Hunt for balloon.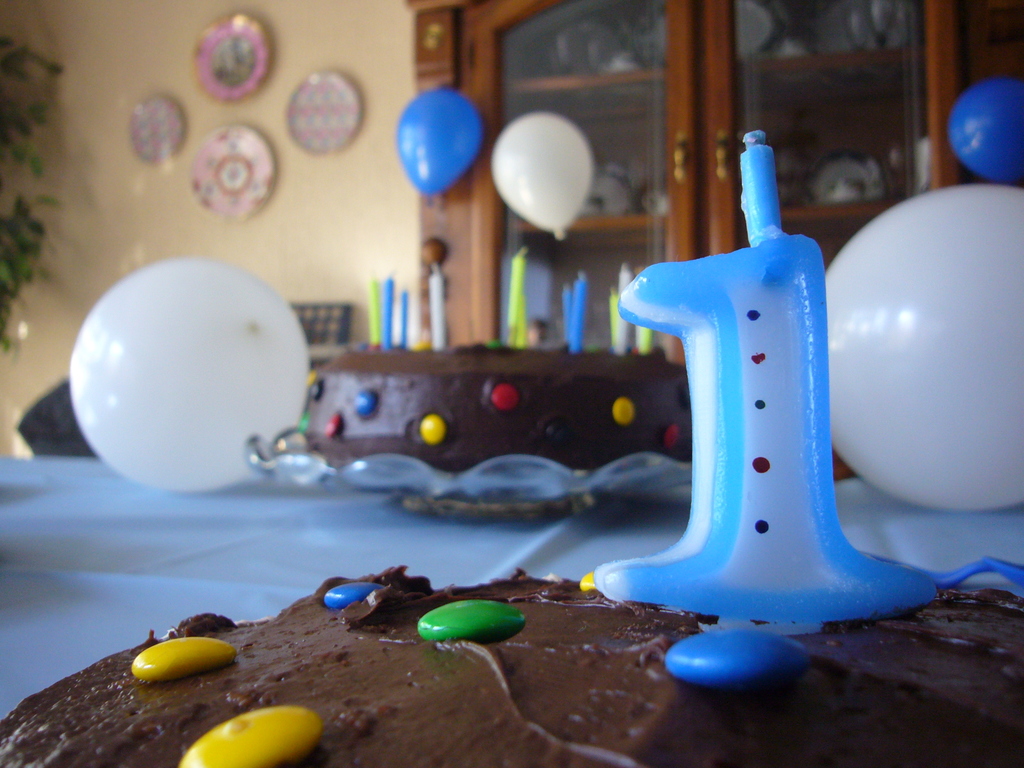
Hunted down at locate(945, 81, 1023, 182).
